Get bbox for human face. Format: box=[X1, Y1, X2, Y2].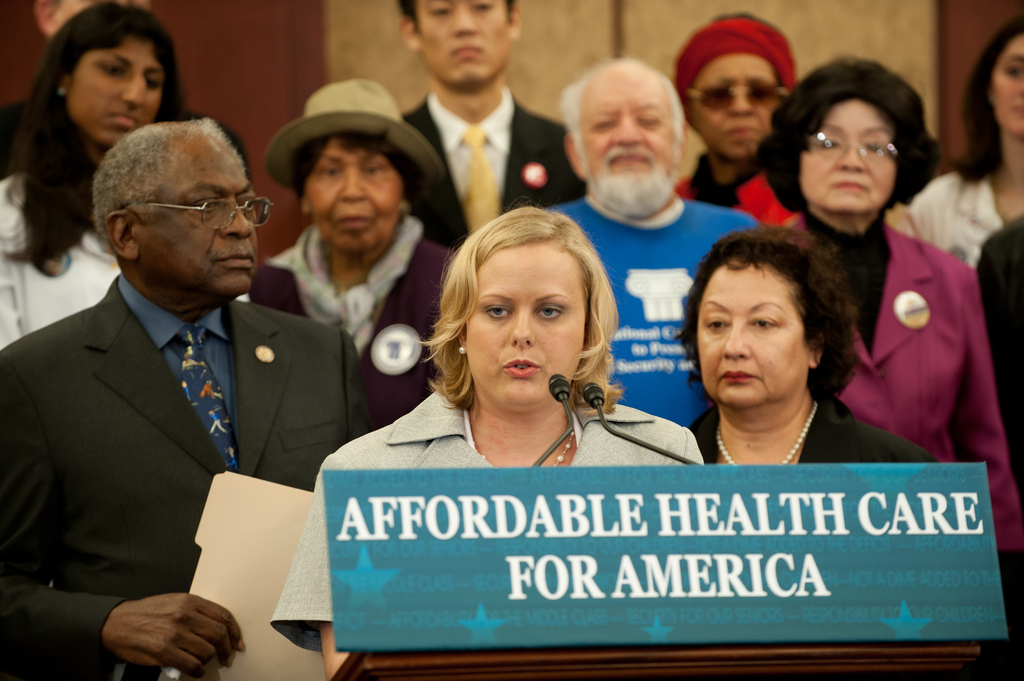
box=[699, 265, 808, 408].
